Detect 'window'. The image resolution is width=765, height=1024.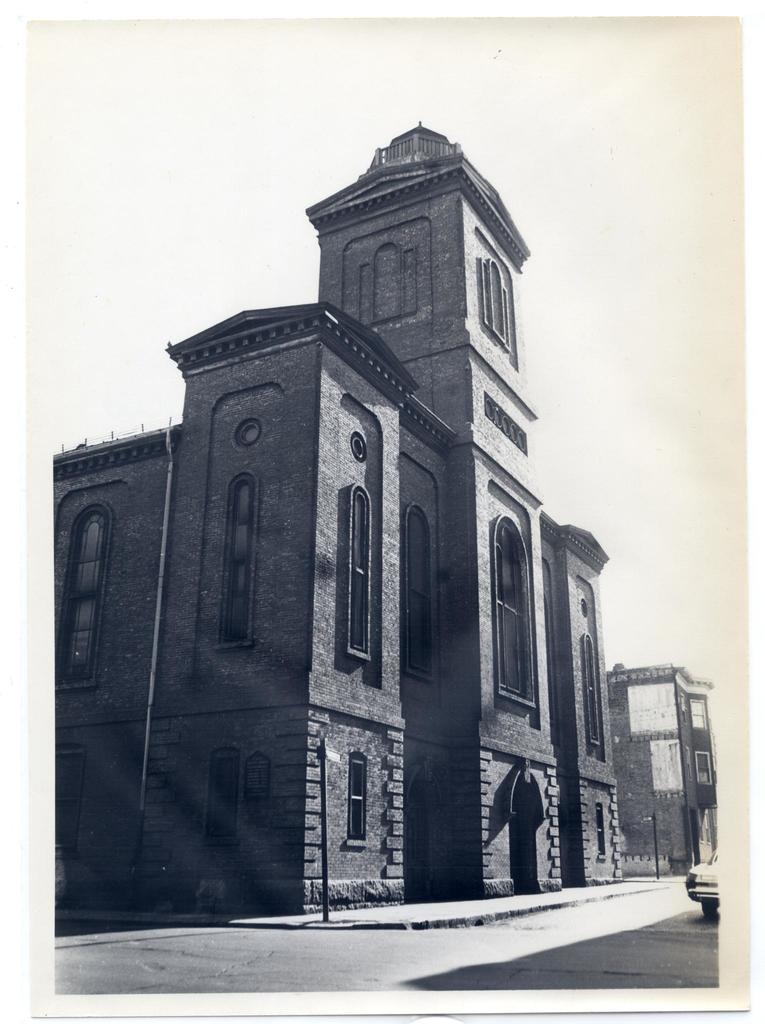
(497,532,536,700).
